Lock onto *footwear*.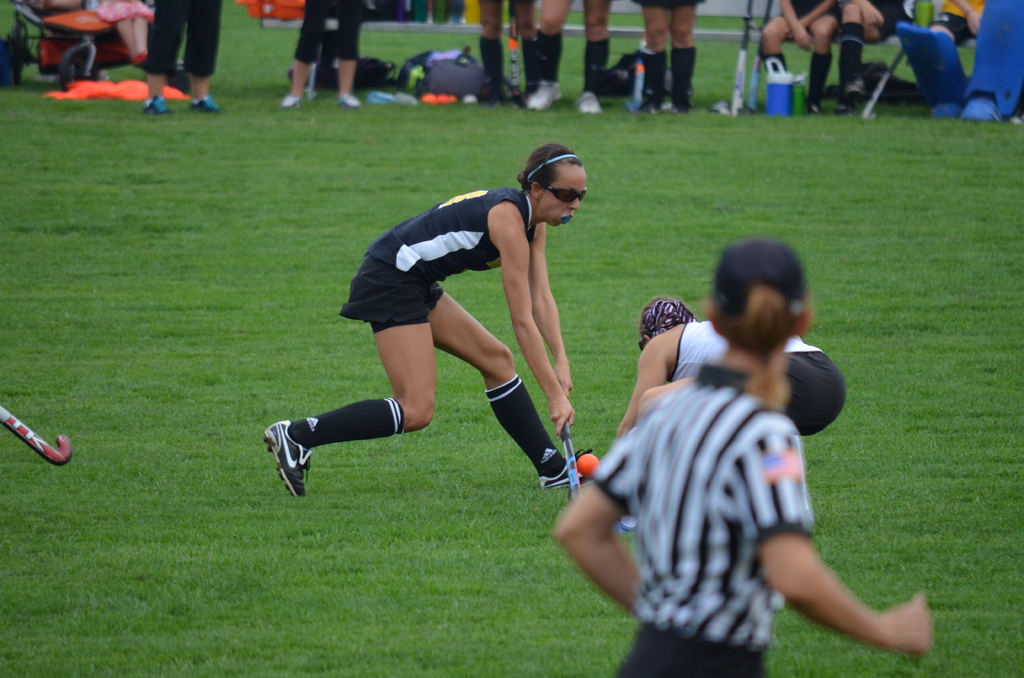
Locked: (140, 95, 175, 118).
